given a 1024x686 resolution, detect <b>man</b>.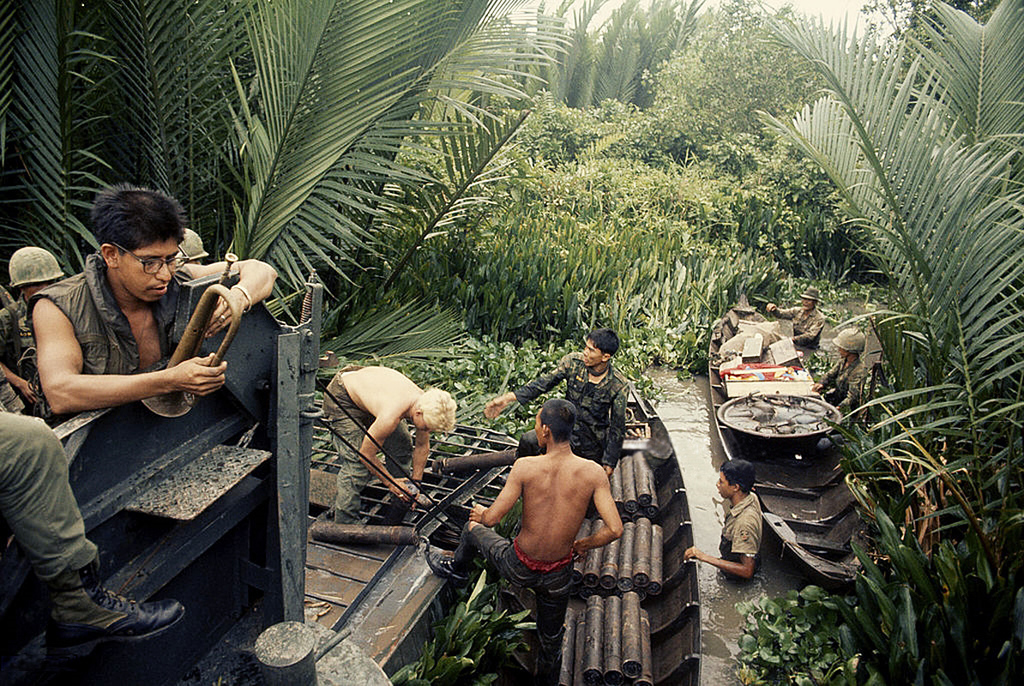
[475, 390, 627, 627].
